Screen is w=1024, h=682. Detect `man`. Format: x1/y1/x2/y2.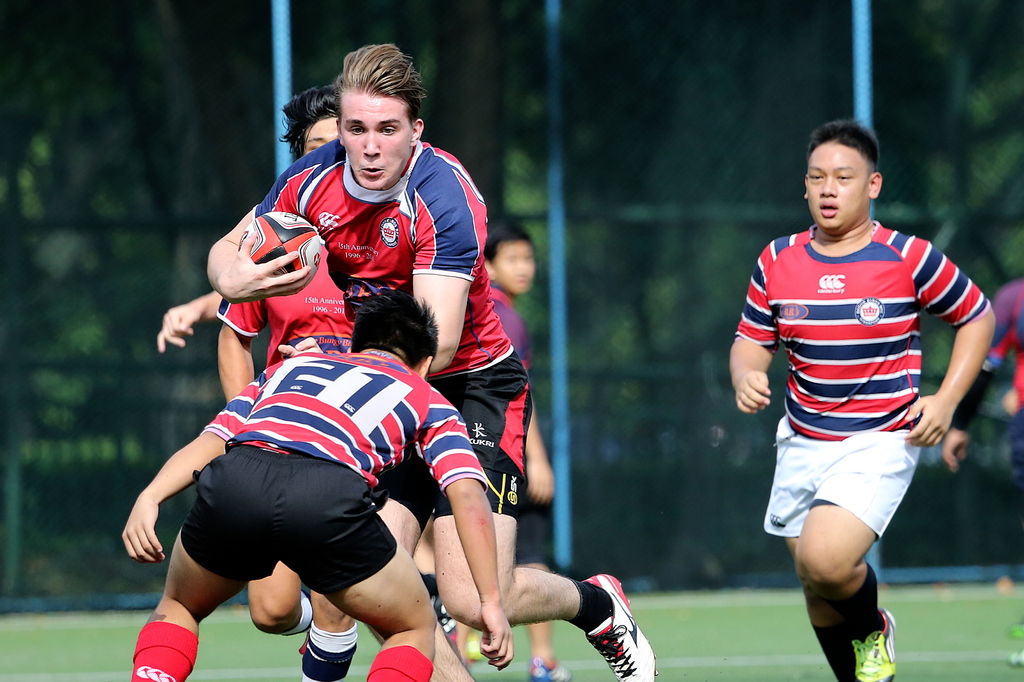
726/115/990/667.
